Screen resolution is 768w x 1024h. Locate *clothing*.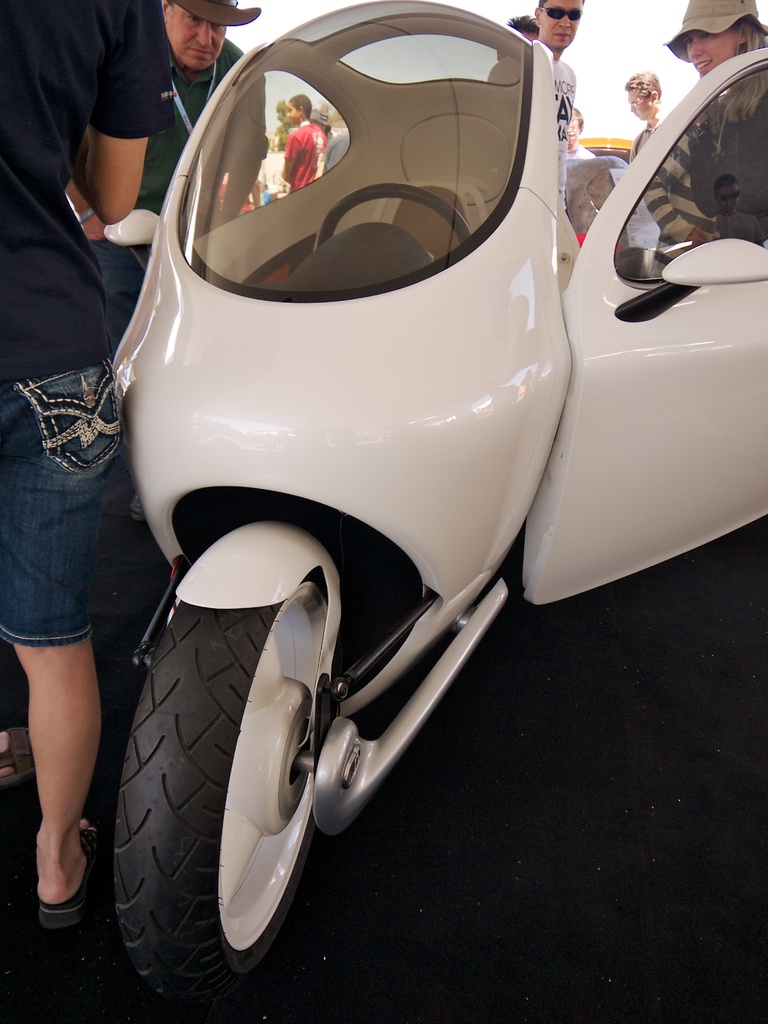
(left=644, top=114, right=716, bottom=275).
